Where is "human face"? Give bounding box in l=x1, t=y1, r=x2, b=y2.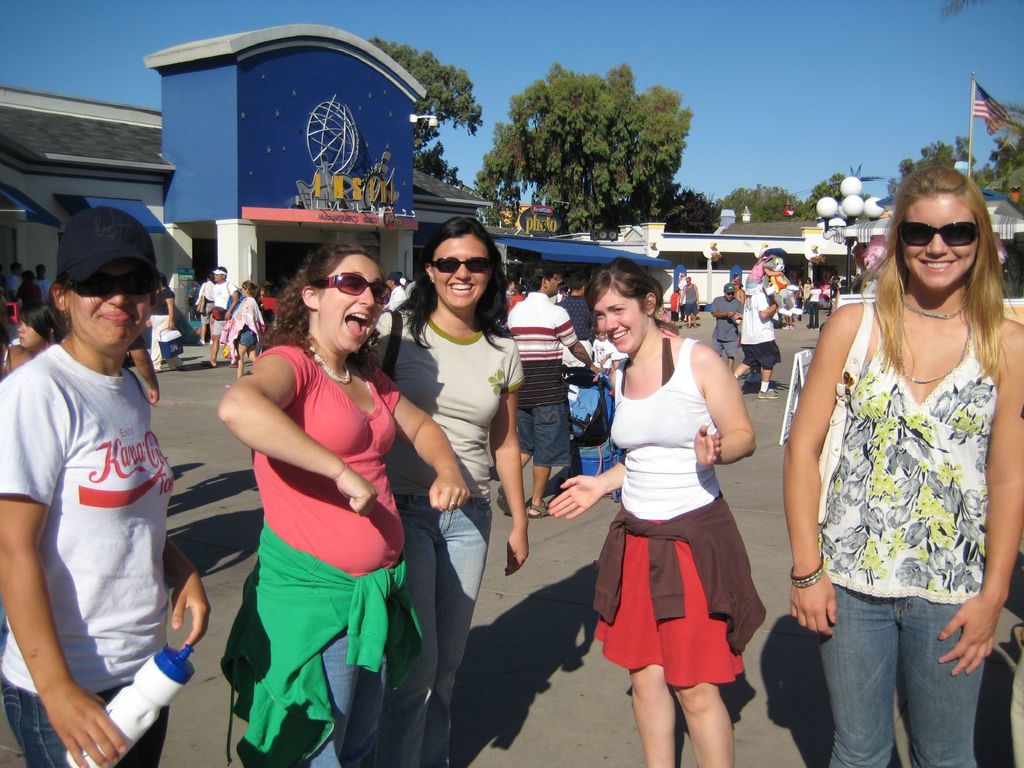
l=314, t=254, r=386, b=363.
